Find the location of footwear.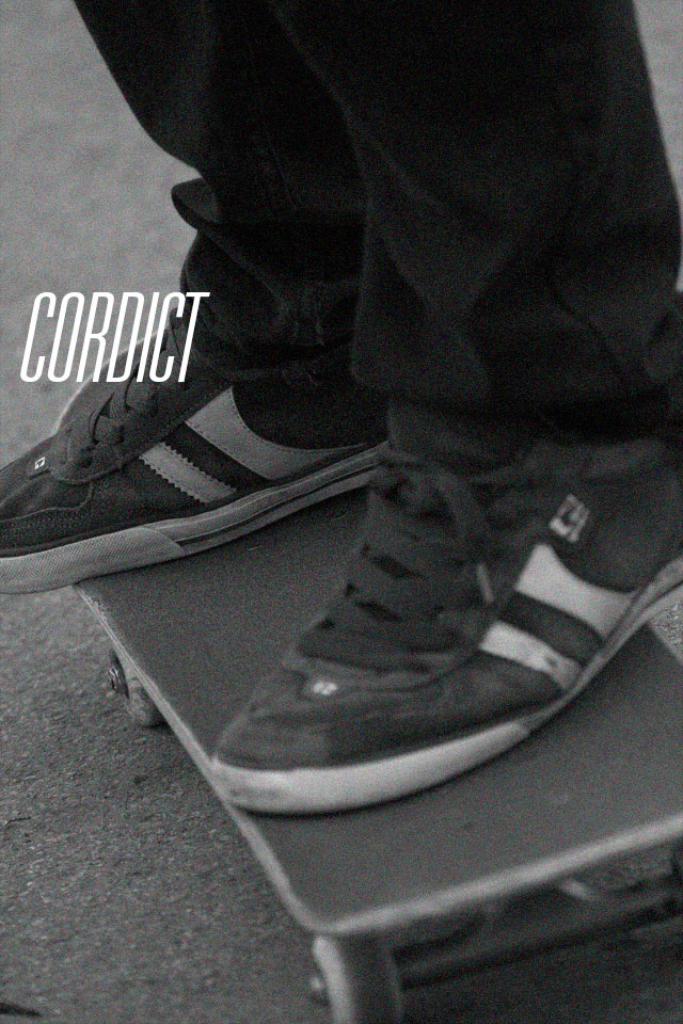
Location: rect(0, 297, 377, 598).
